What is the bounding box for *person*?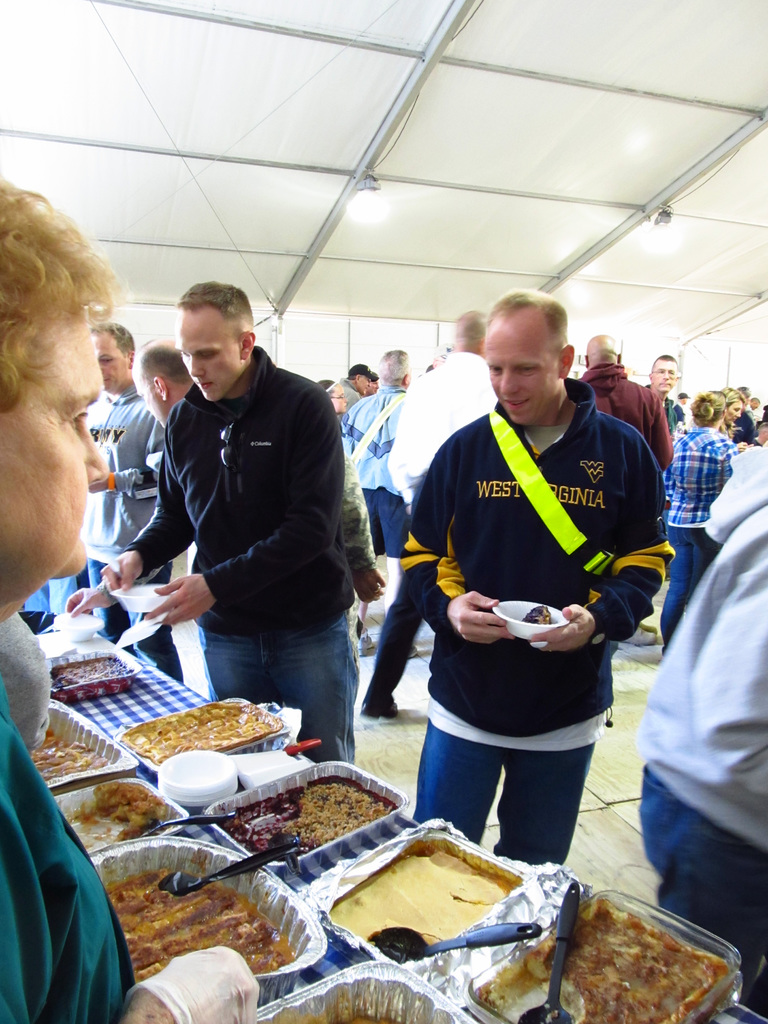
(x1=748, y1=421, x2=767, y2=442).
